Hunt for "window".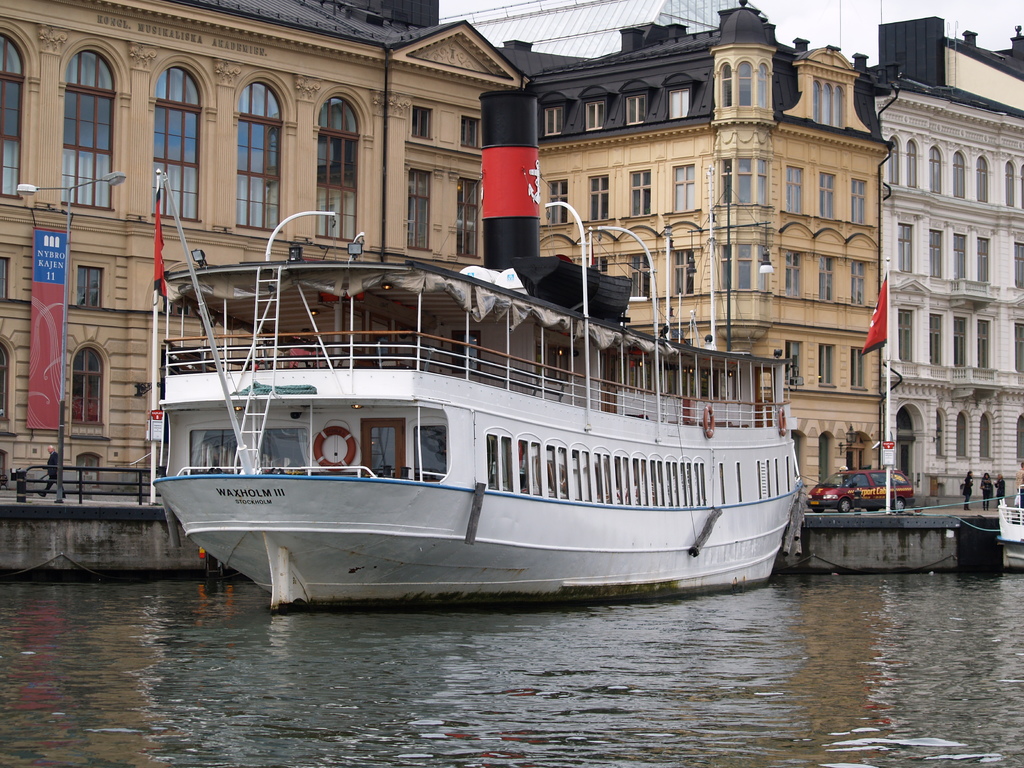
Hunted down at bbox=[886, 131, 900, 185].
